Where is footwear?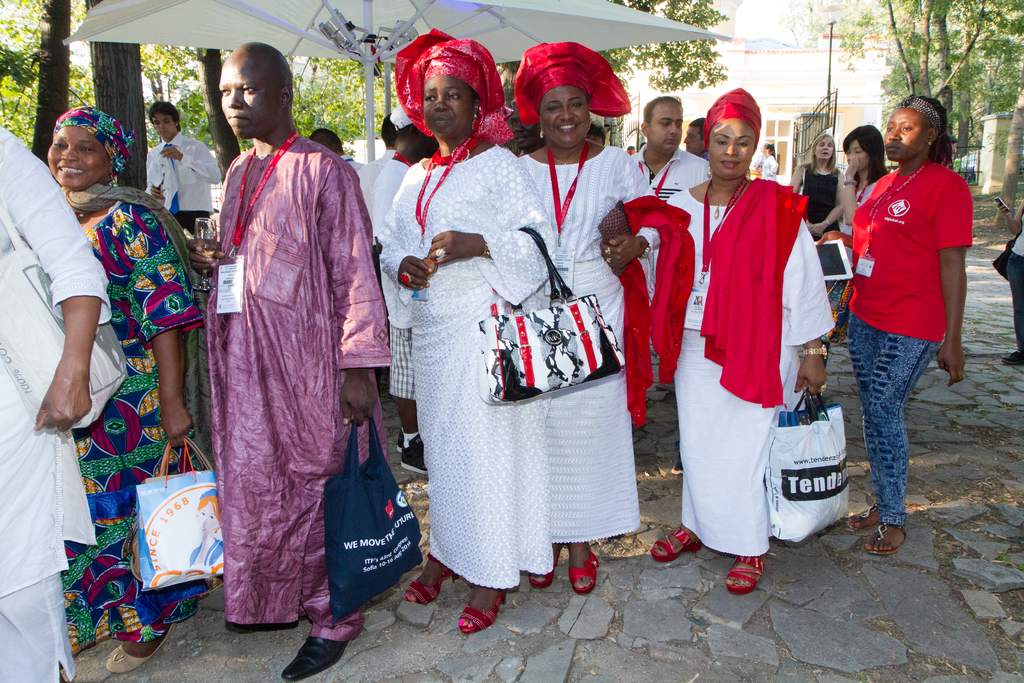
[left=1003, top=348, right=1021, bottom=368].
